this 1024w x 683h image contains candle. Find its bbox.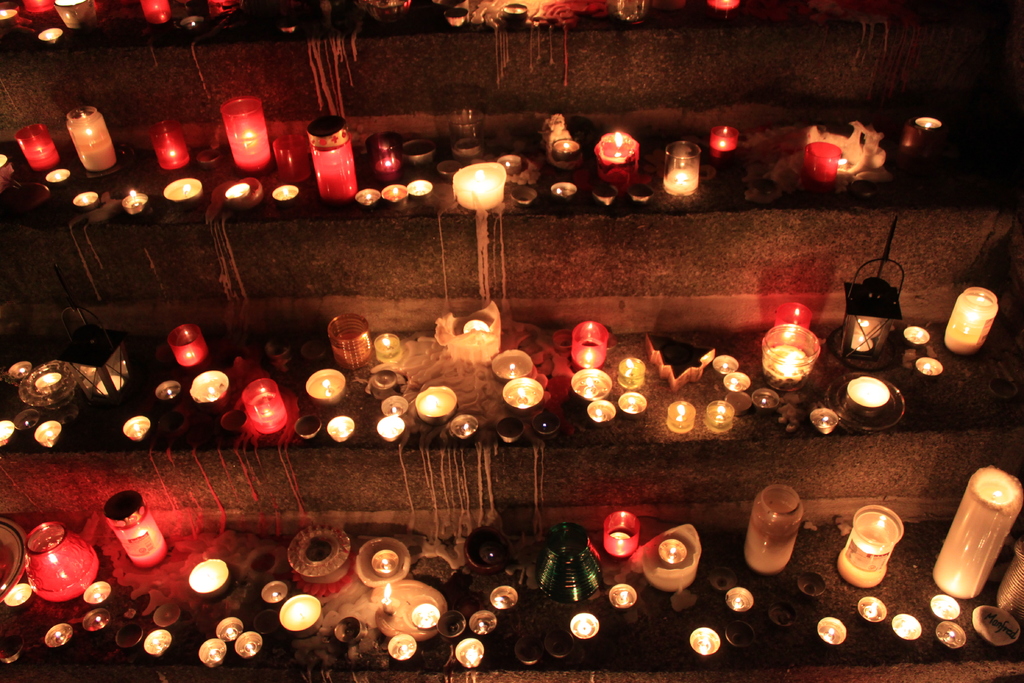
(22,514,99,603).
